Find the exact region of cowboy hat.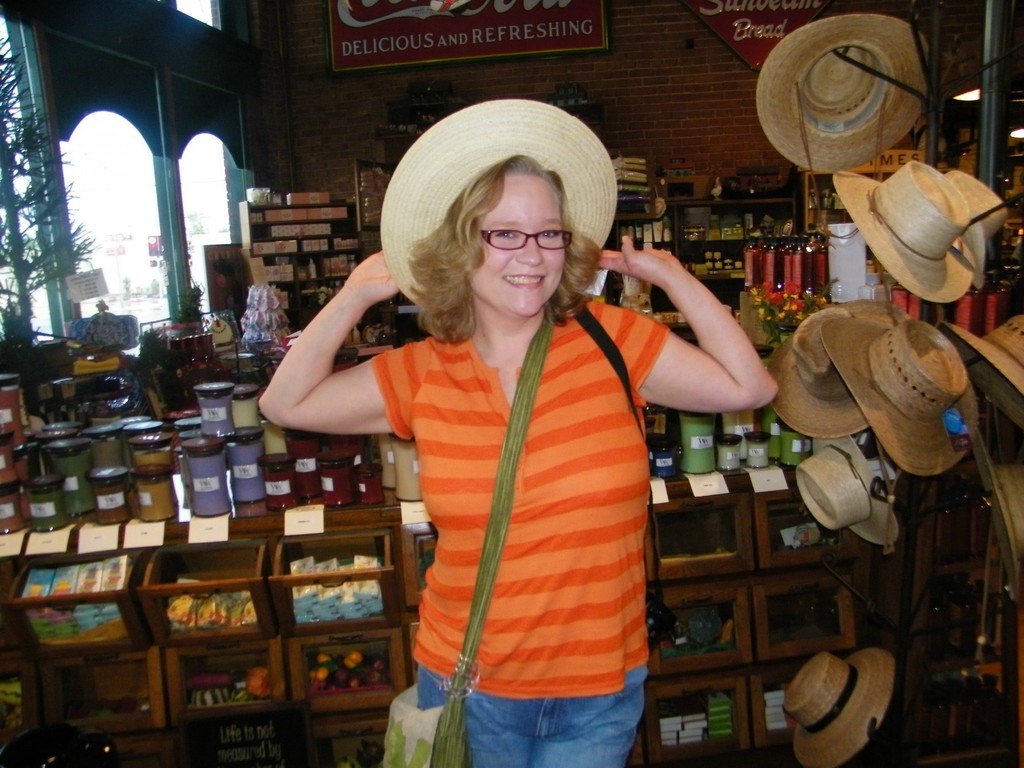
Exact region: rect(764, 305, 901, 442).
